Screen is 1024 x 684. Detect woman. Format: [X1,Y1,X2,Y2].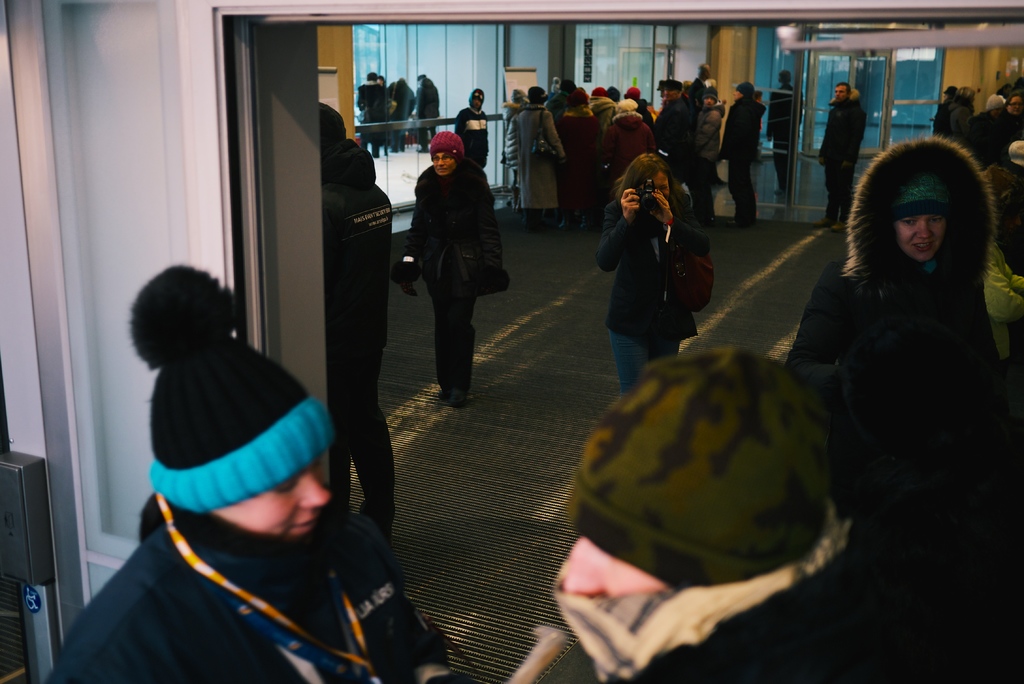
[783,134,1023,683].
